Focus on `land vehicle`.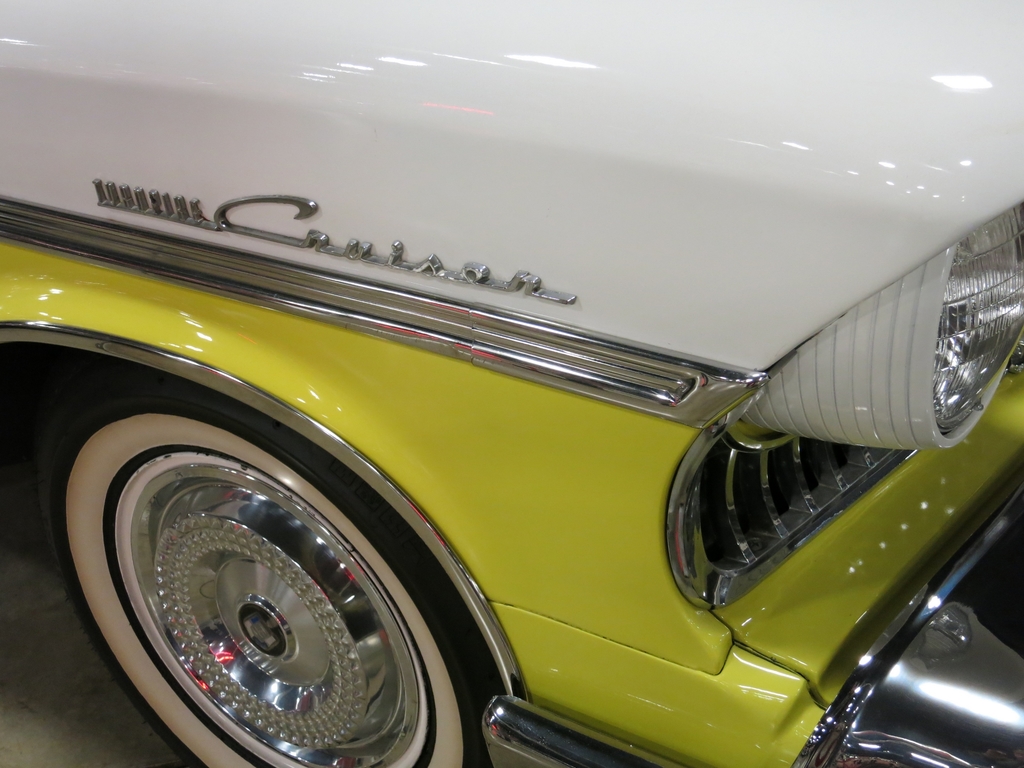
Focused at [15,83,1023,767].
